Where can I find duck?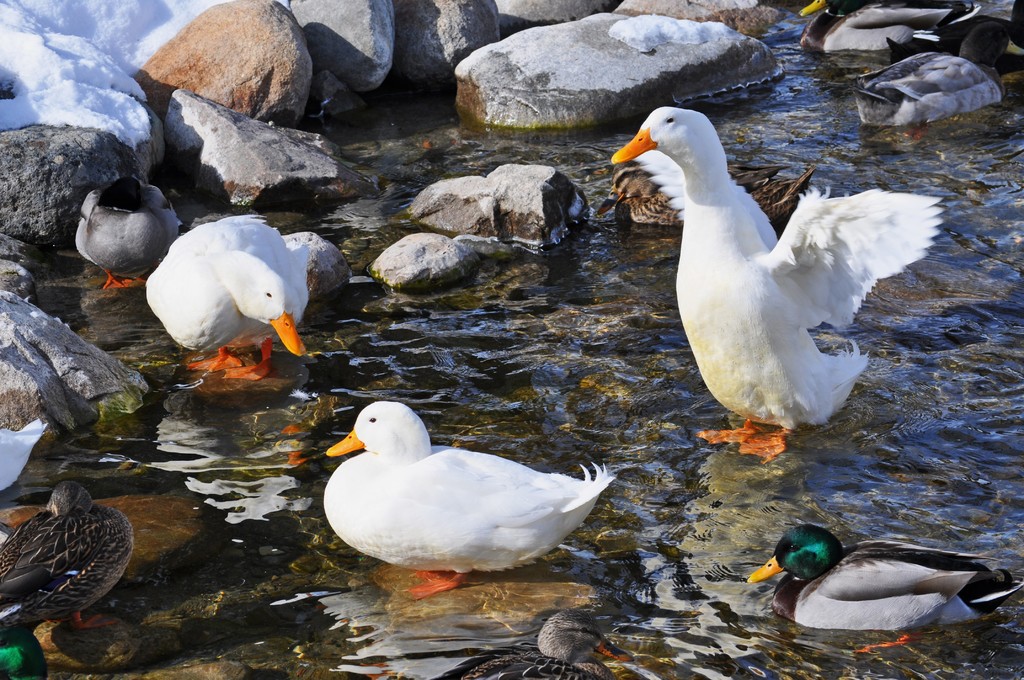
You can find it at box(324, 398, 617, 603).
